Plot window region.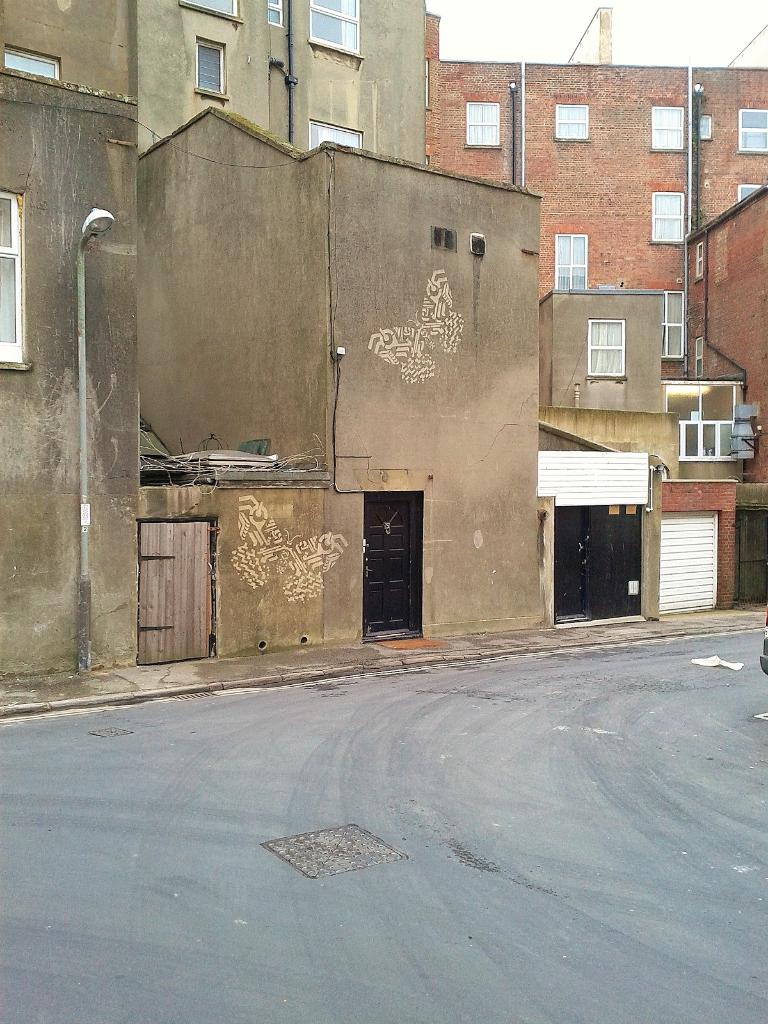
Plotted at left=552, top=102, right=592, bottom=145.
